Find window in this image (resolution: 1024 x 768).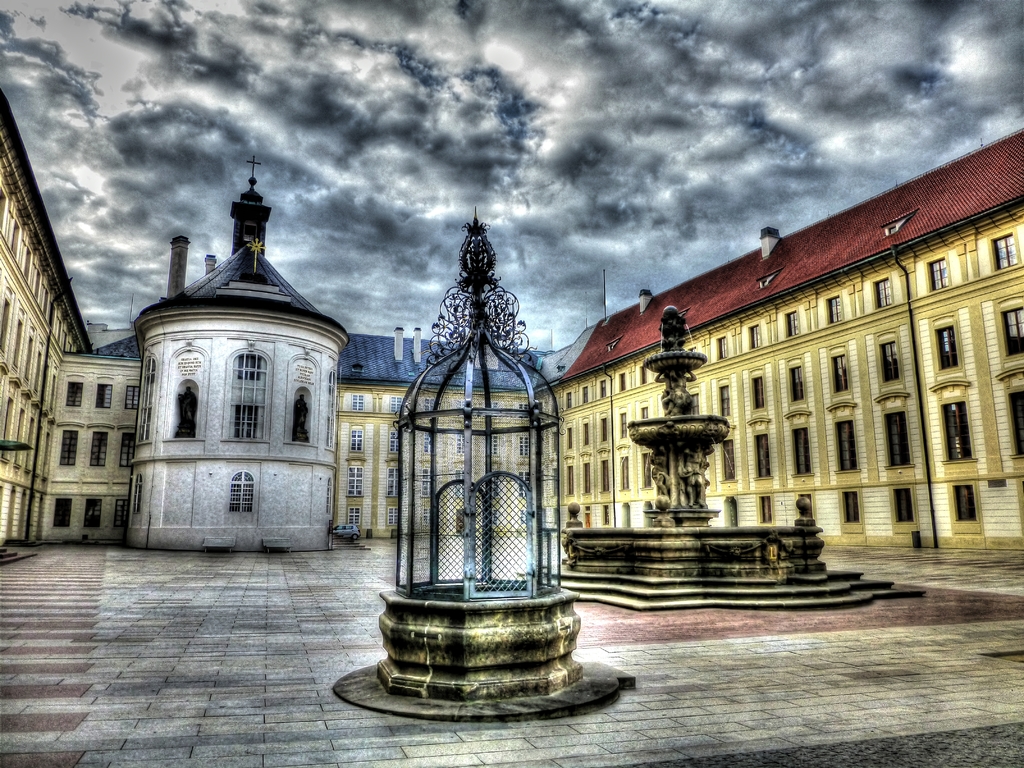
390:396:404:413.
